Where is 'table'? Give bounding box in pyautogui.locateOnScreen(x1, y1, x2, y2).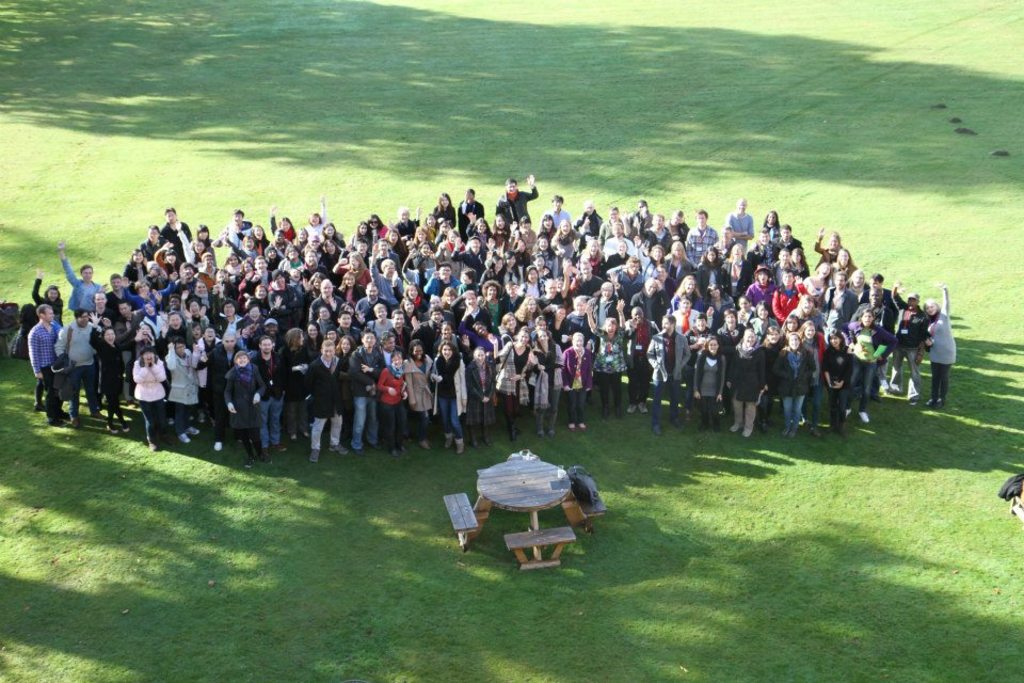
pyautogui.locateOnScreen(480, 450, 572, 562).
